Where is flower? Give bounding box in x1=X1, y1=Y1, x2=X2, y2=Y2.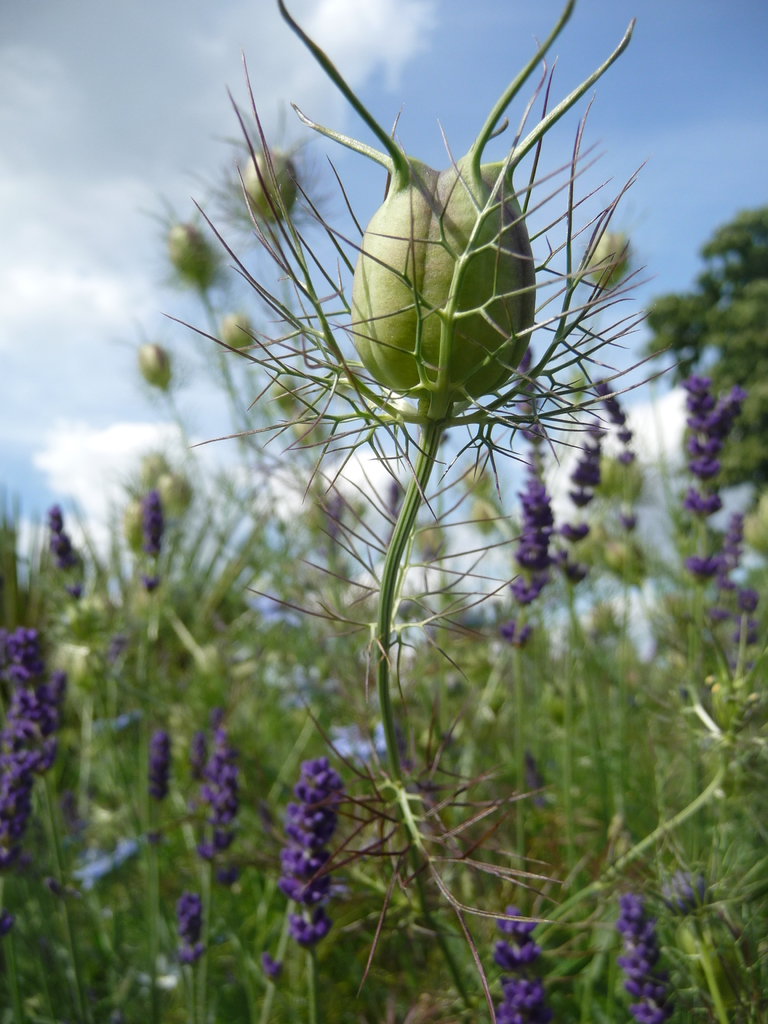
x1=684, y1=513, x2=744, y2=580.
